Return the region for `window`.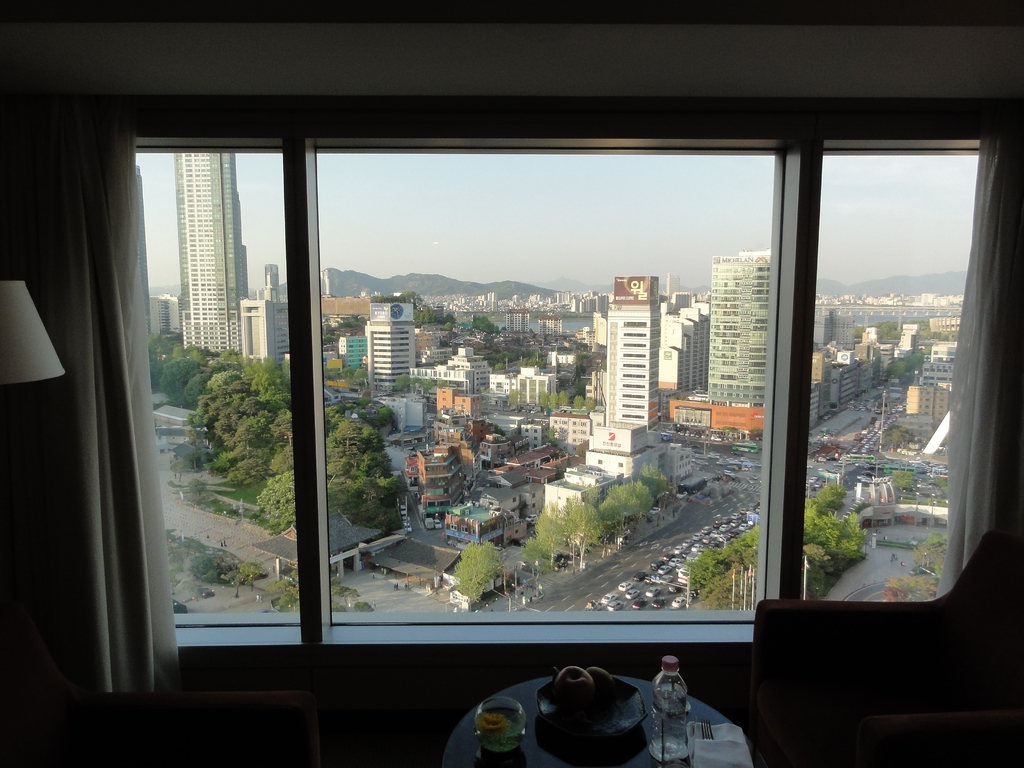
bbox=(132, 124, 1023, 657).
